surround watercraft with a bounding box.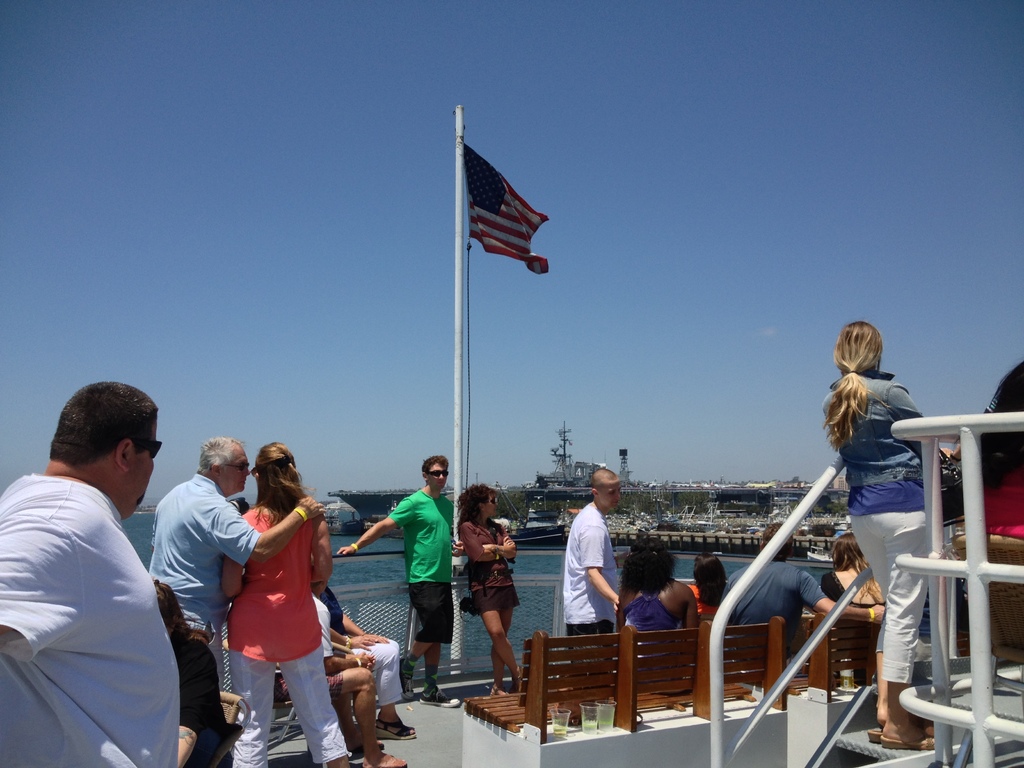
select_region(163, 410, 1023, 765).
